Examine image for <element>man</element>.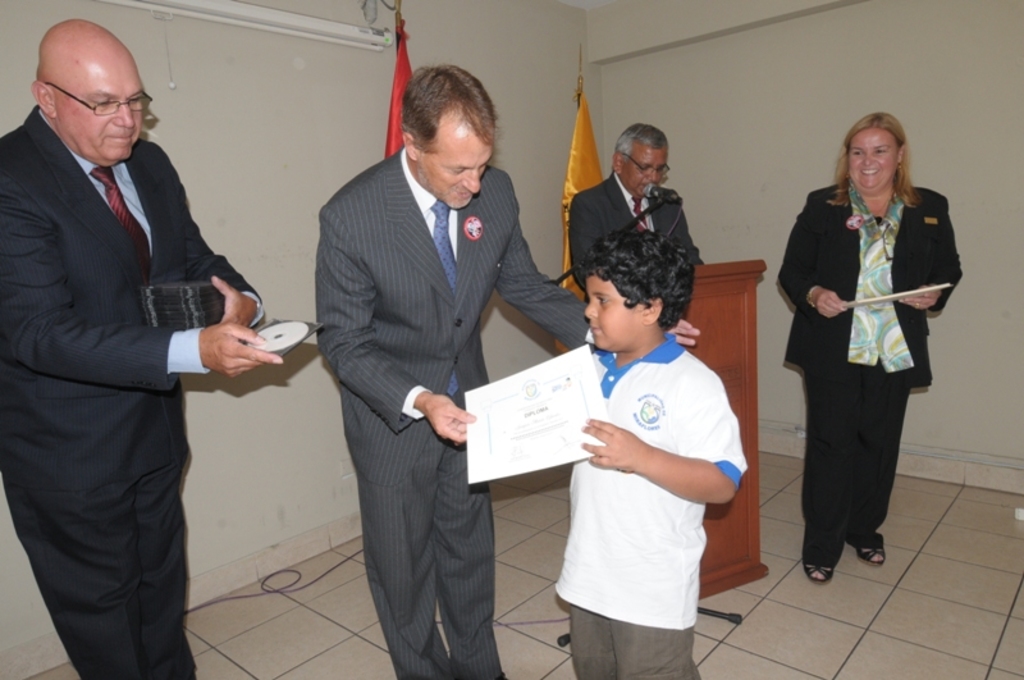
Examination result: <region>4, 0, 256, 667</region>.
